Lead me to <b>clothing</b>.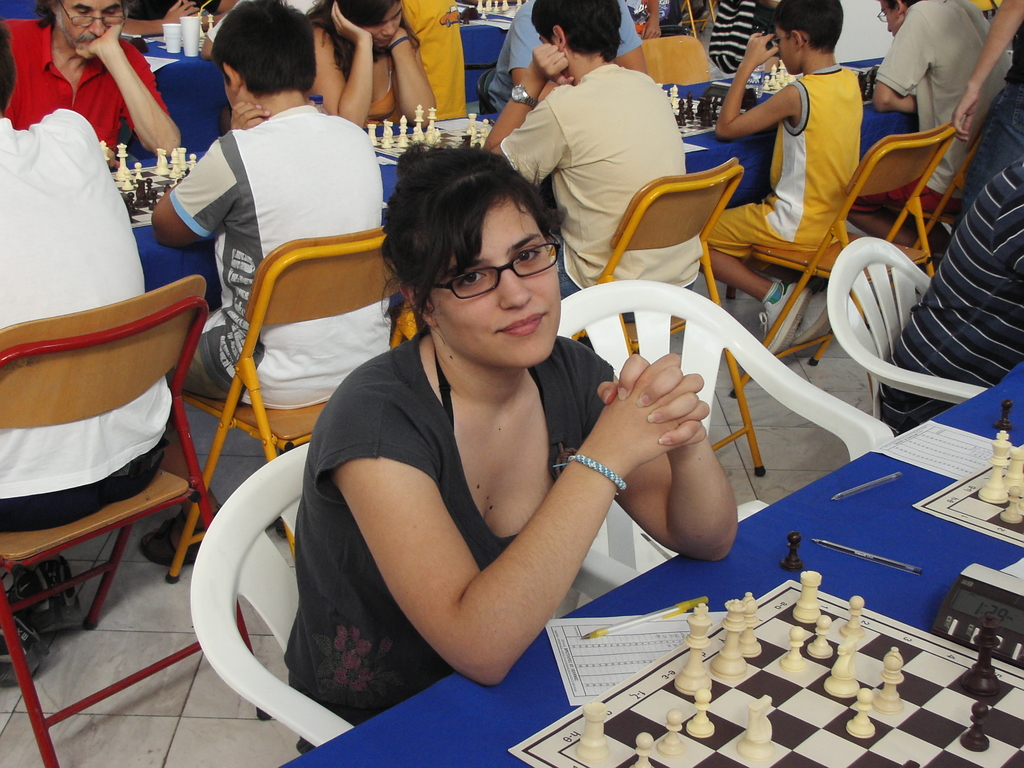
Lead to 161,104,391,445.
